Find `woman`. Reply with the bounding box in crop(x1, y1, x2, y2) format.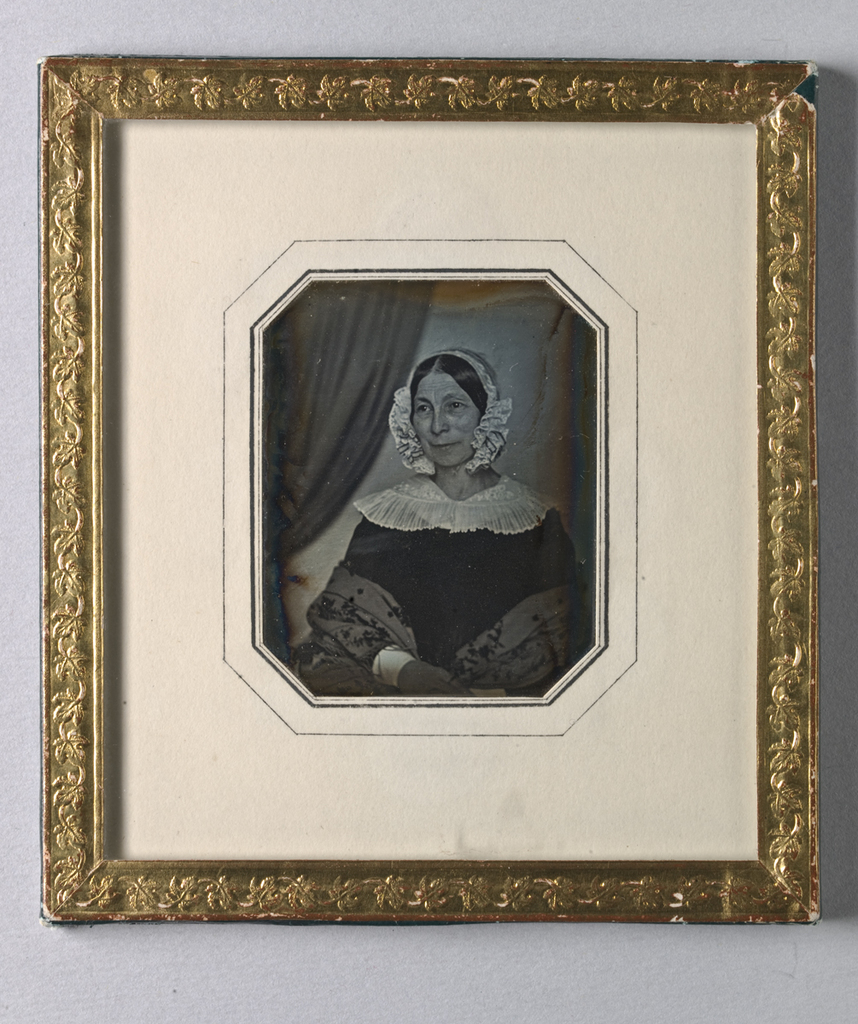
crop(288, 299, 574, 684).
